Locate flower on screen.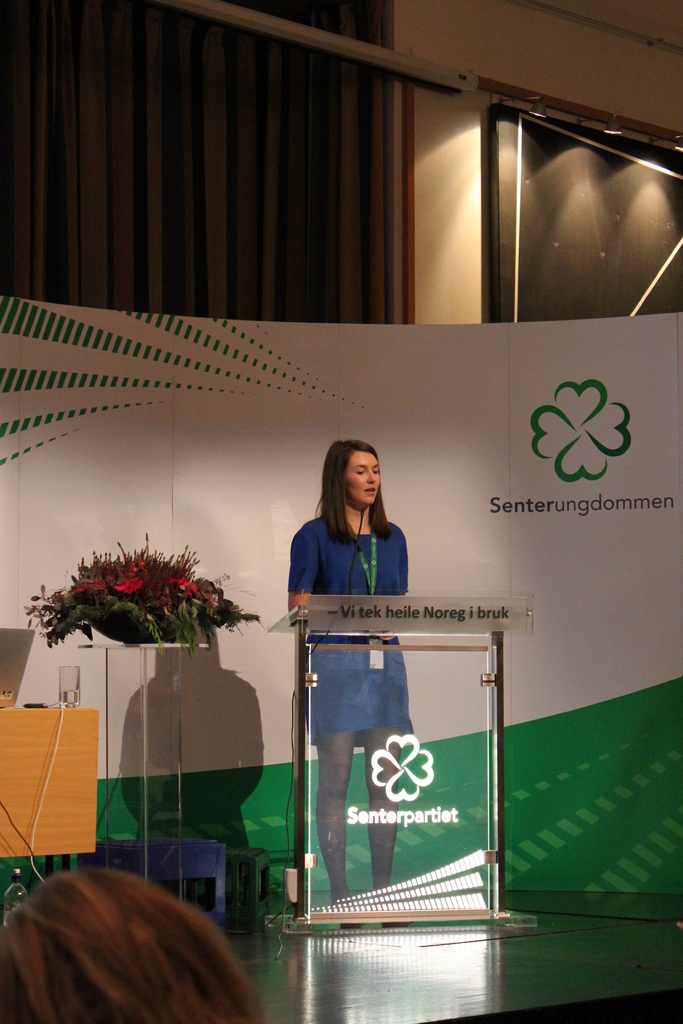
On screen at BBox(76, 579, 103, 593).
